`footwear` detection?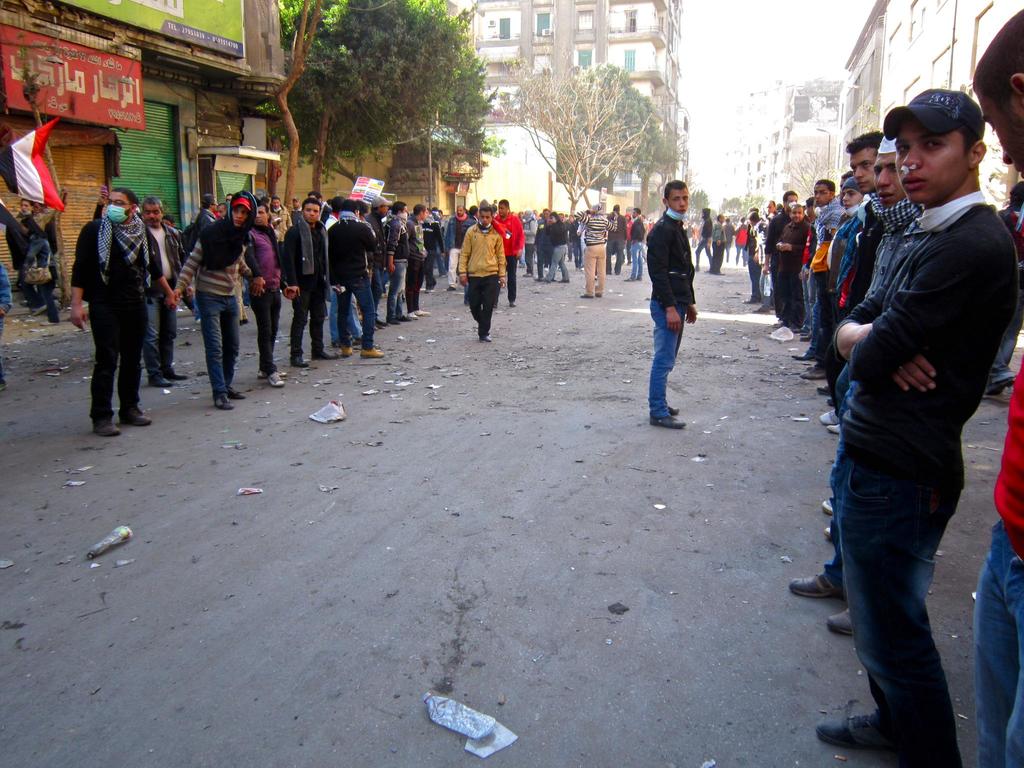
bbox=(788, 571, 842, 598)
